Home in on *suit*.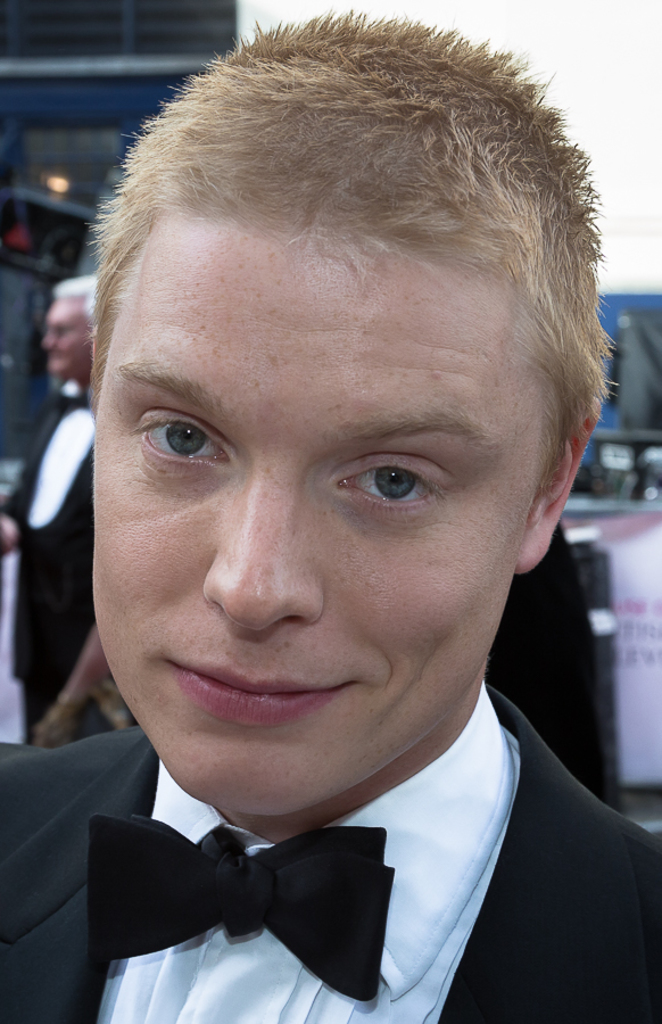
Homed in at select_region(0, 374, 98, 736).
